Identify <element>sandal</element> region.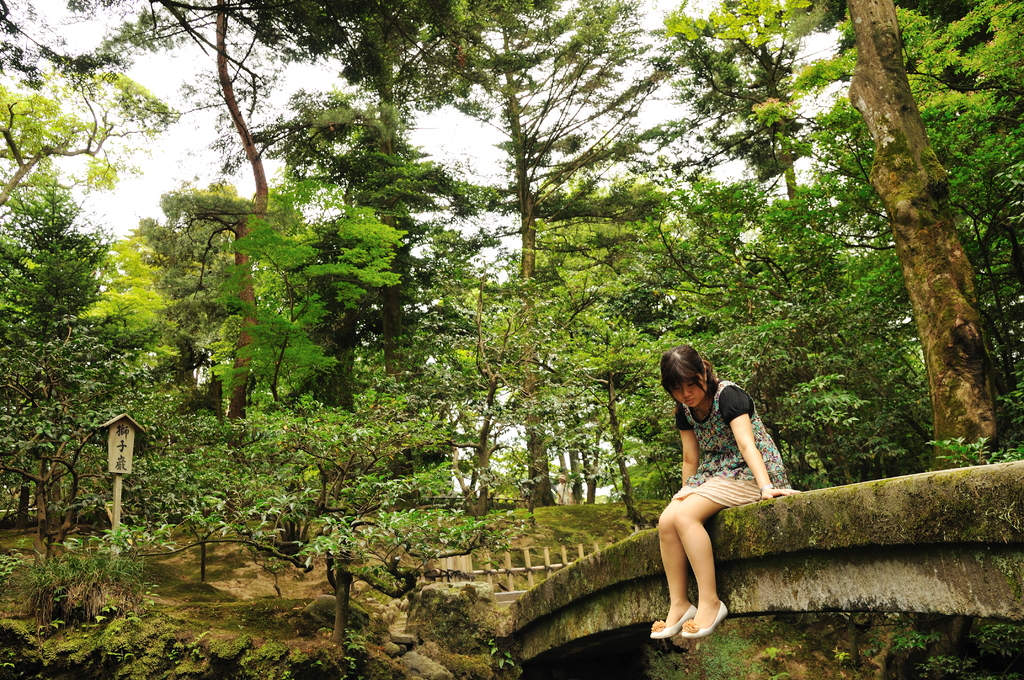
Region: pyautogui.locateOnScreen(678, 601, 733, 635).
